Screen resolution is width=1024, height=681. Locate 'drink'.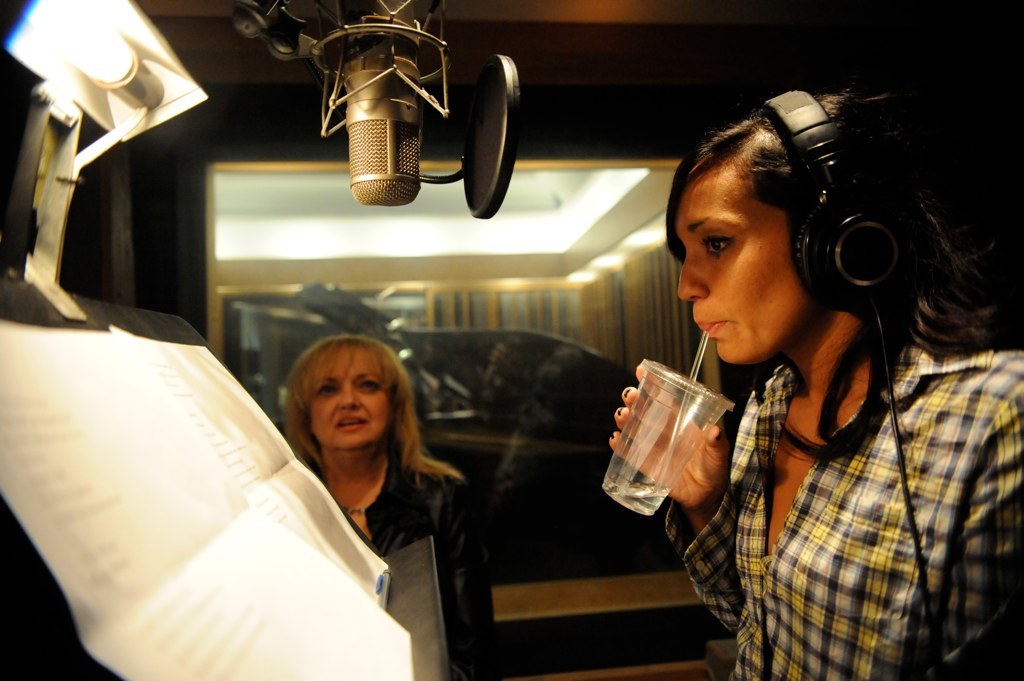
region(608, 485, 674, 516).
